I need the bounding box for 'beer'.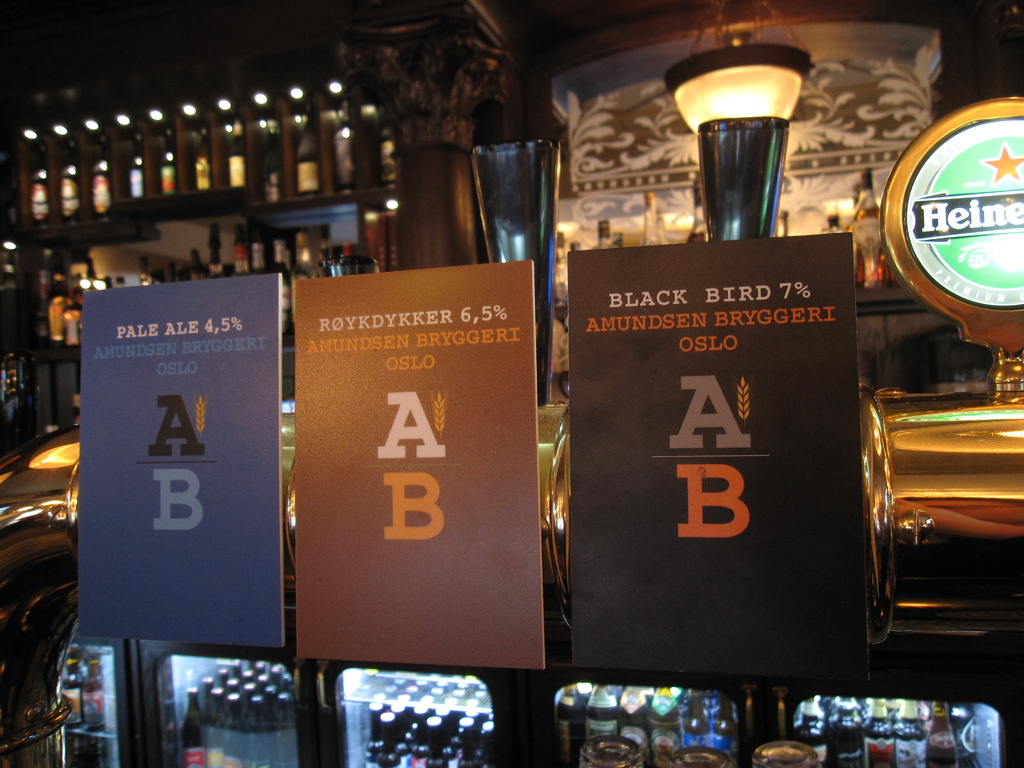
Here it is: <region>330, 95, 355, 188</region>.
